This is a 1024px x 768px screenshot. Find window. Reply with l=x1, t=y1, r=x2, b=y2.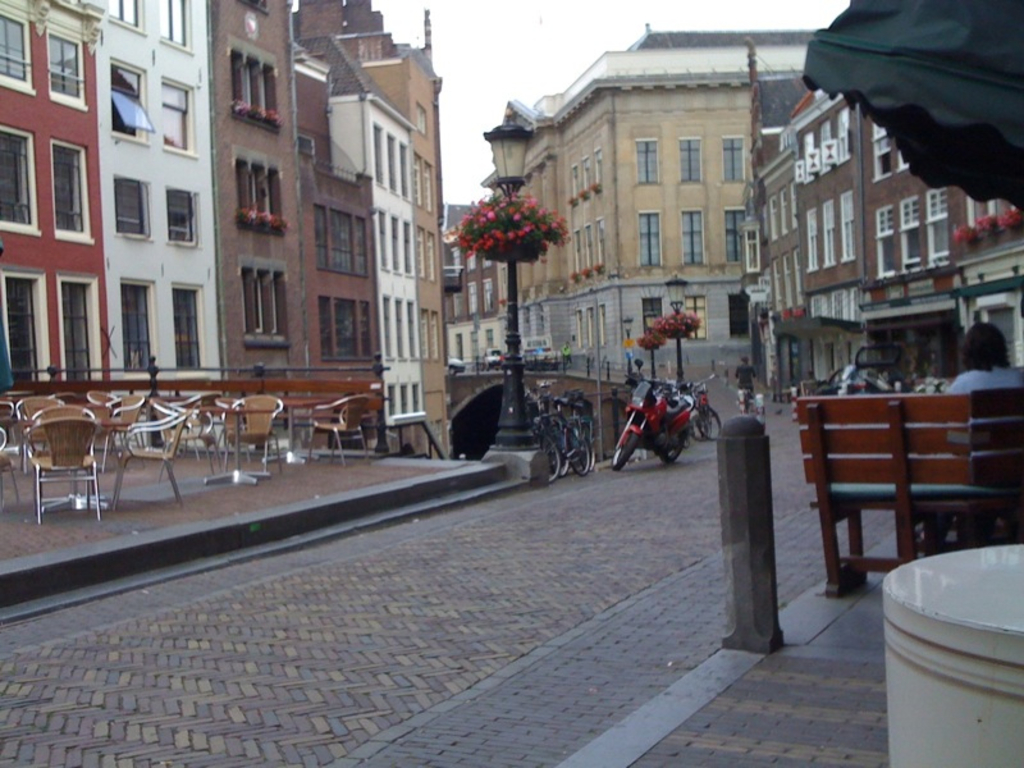
l=125, t=276, r=151, b=383.
